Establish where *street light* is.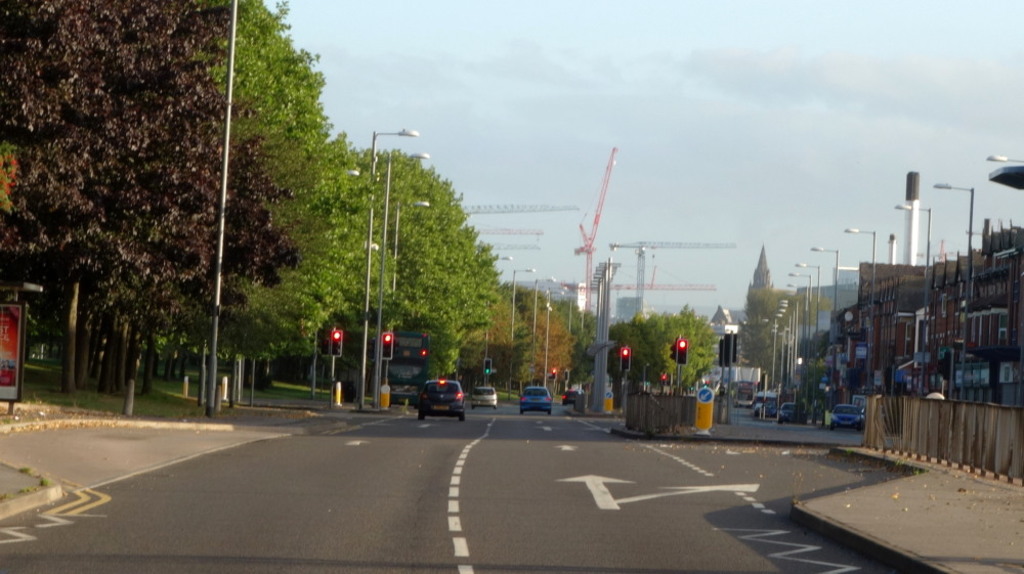
Established at [left=528, top=271, right=550, bottom=369].
